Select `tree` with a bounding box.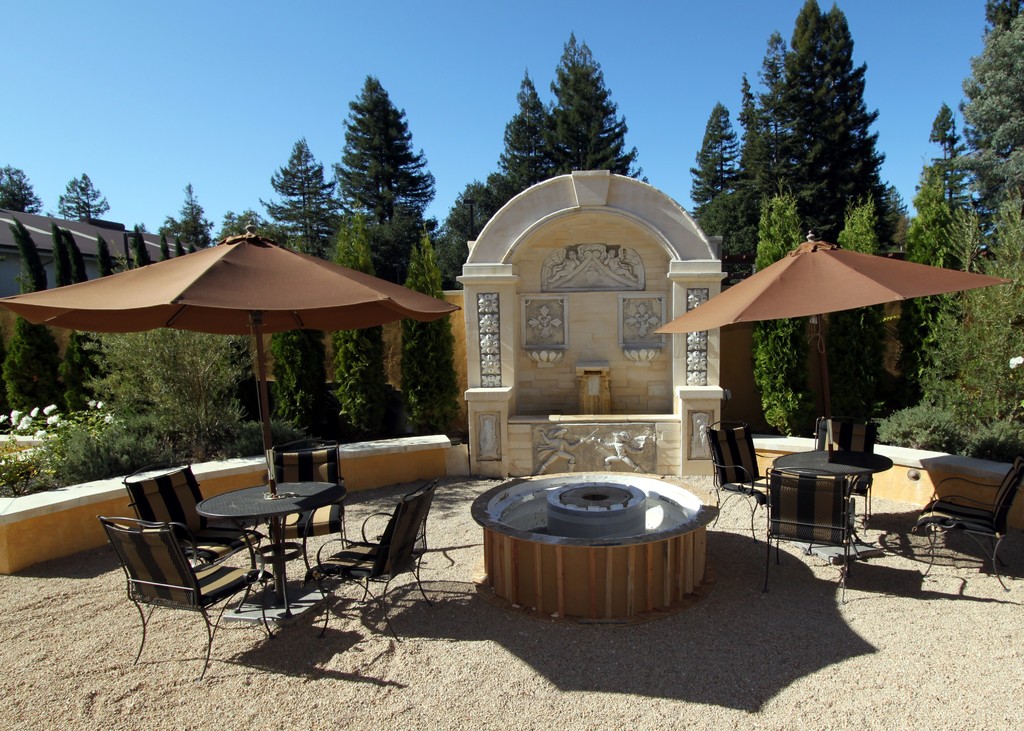
<region>259, 134, 337, 434</region>.
